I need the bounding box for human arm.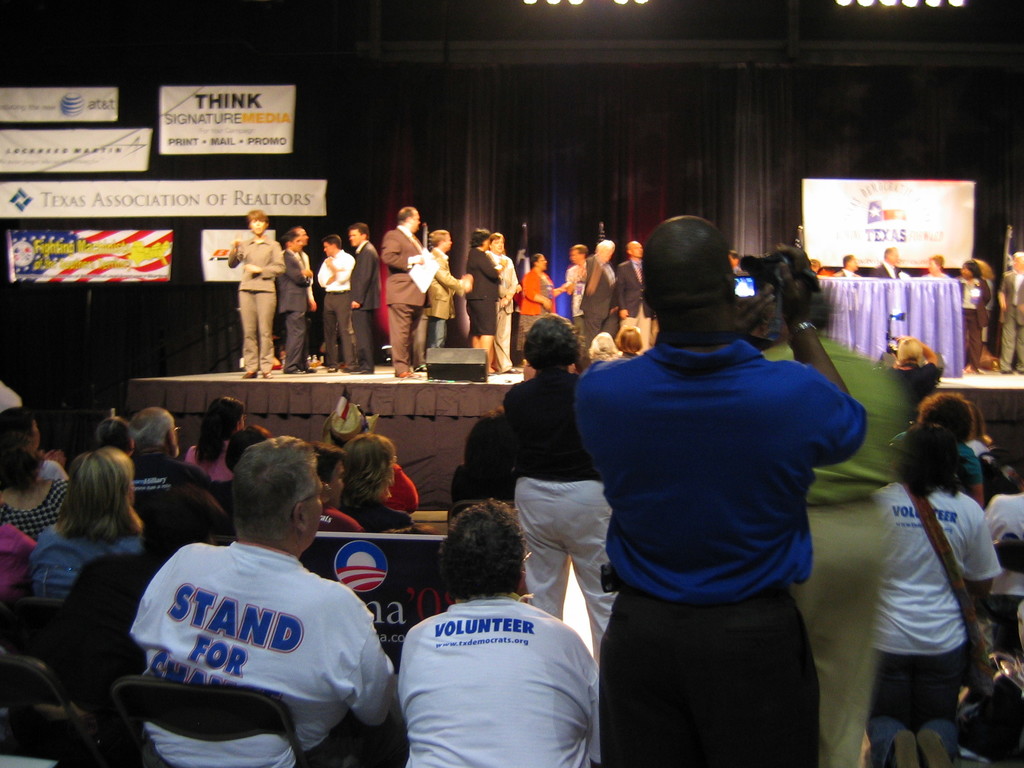
Here it is: left=282, top=250, right=316, bottom=285.
